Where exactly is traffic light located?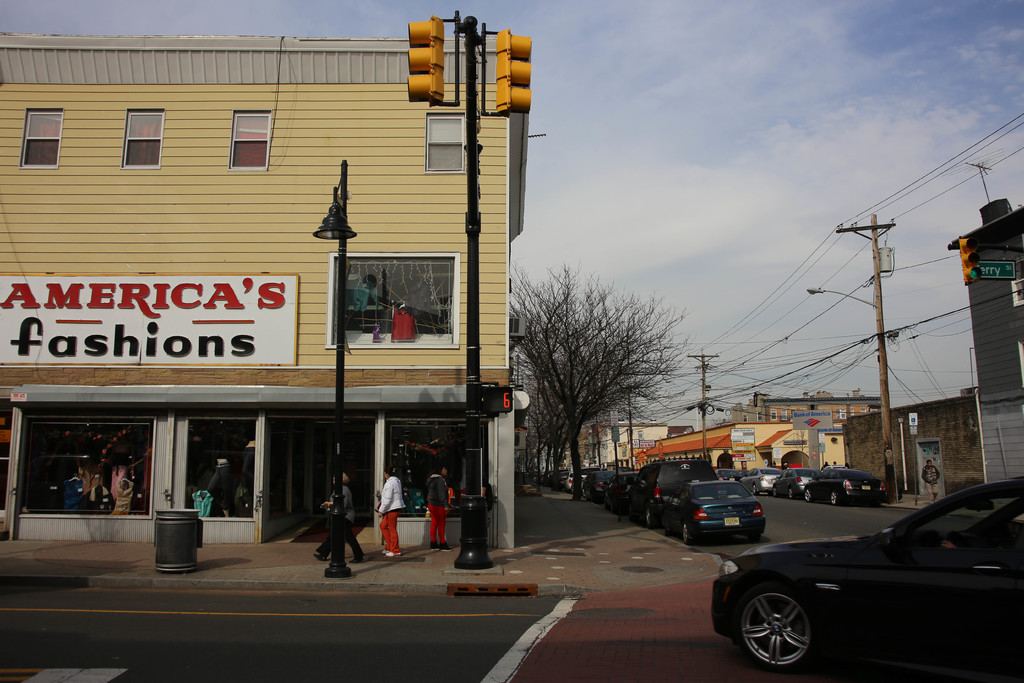
Its bounding box is 495, 28, 531, 119.
